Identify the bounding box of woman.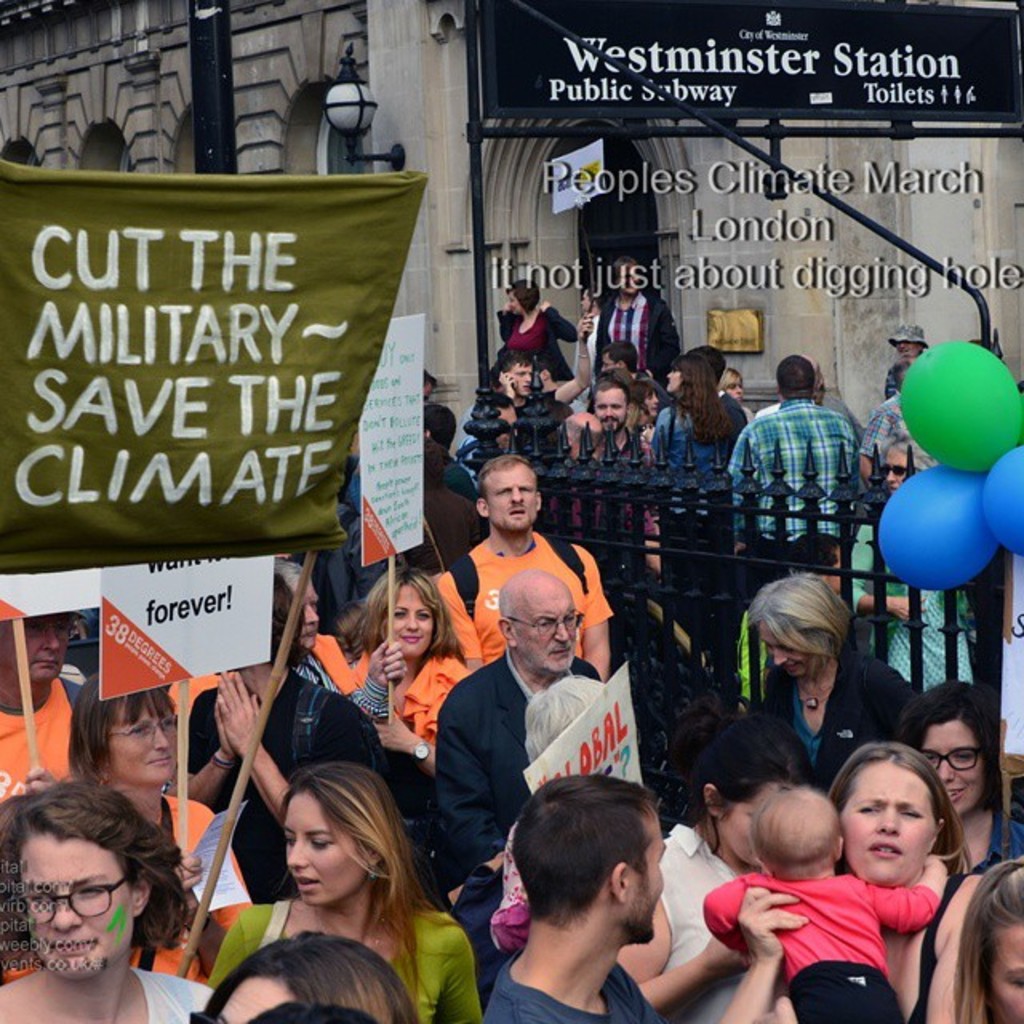
locate(0, 782, 206, 1022).
